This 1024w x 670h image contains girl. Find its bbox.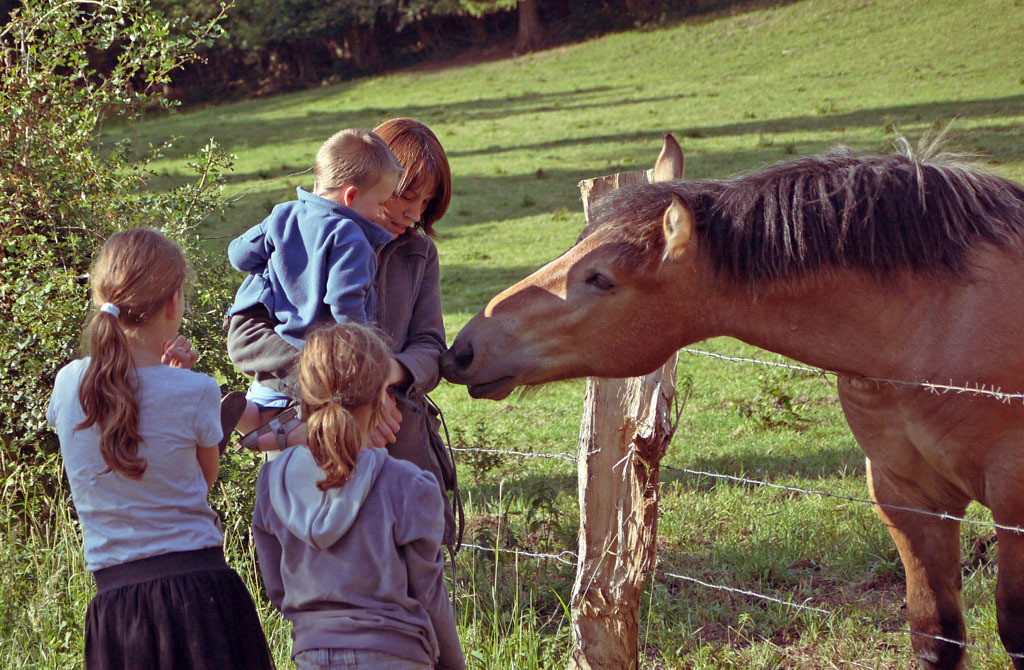
<box>249,324,463,669</box>.
